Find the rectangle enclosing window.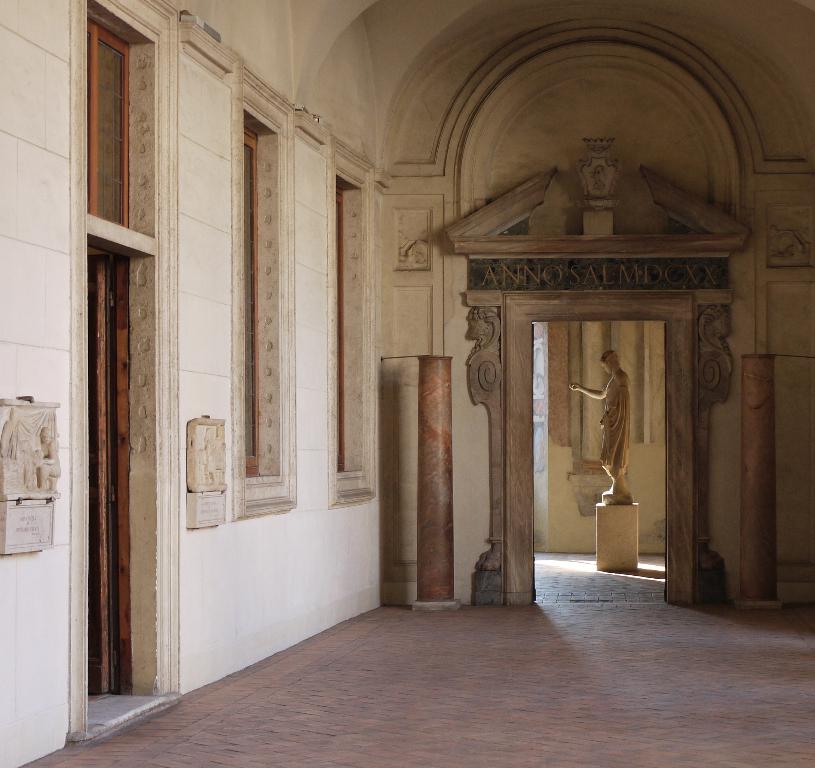
BBox(70, 15, 134, 228).
